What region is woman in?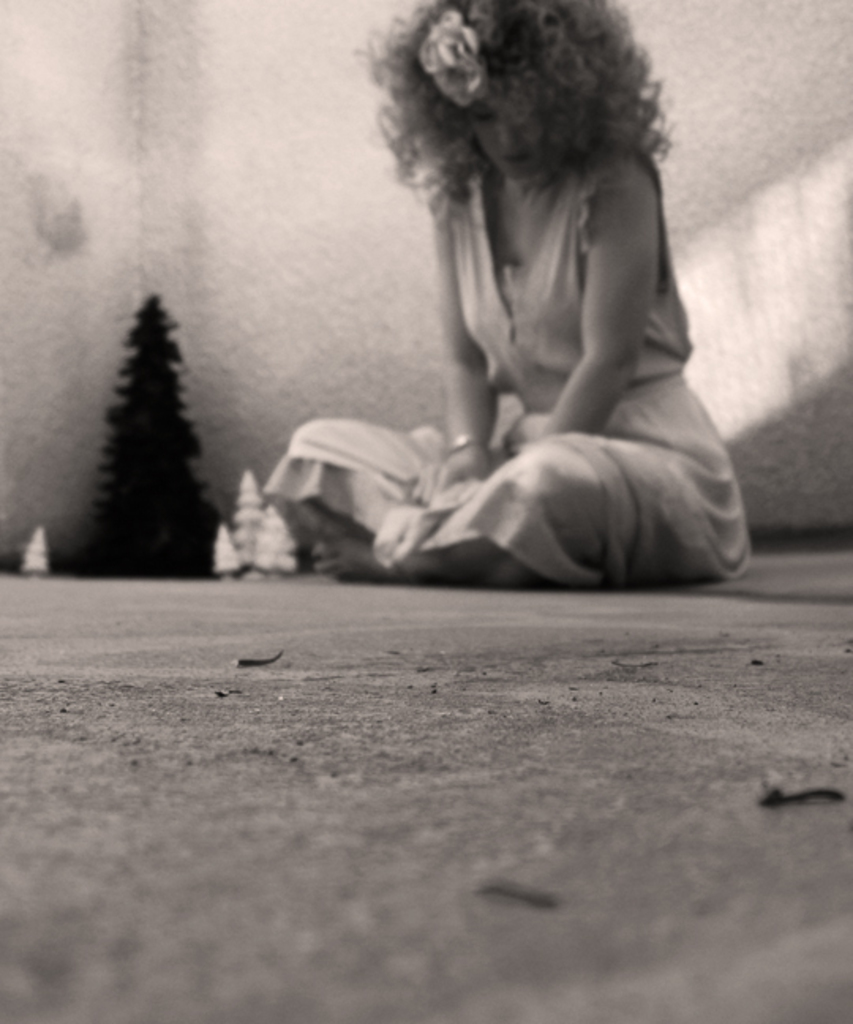
[251, 0, 760, 593].
